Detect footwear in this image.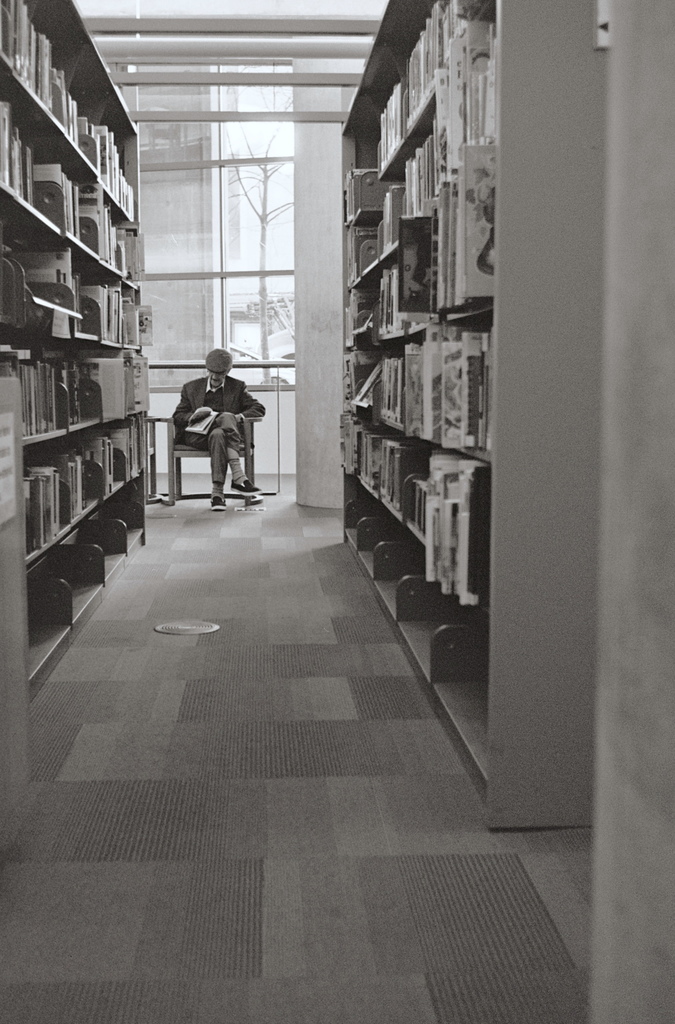
Detection: [left=208, top=483, right=226, bottom=516].
